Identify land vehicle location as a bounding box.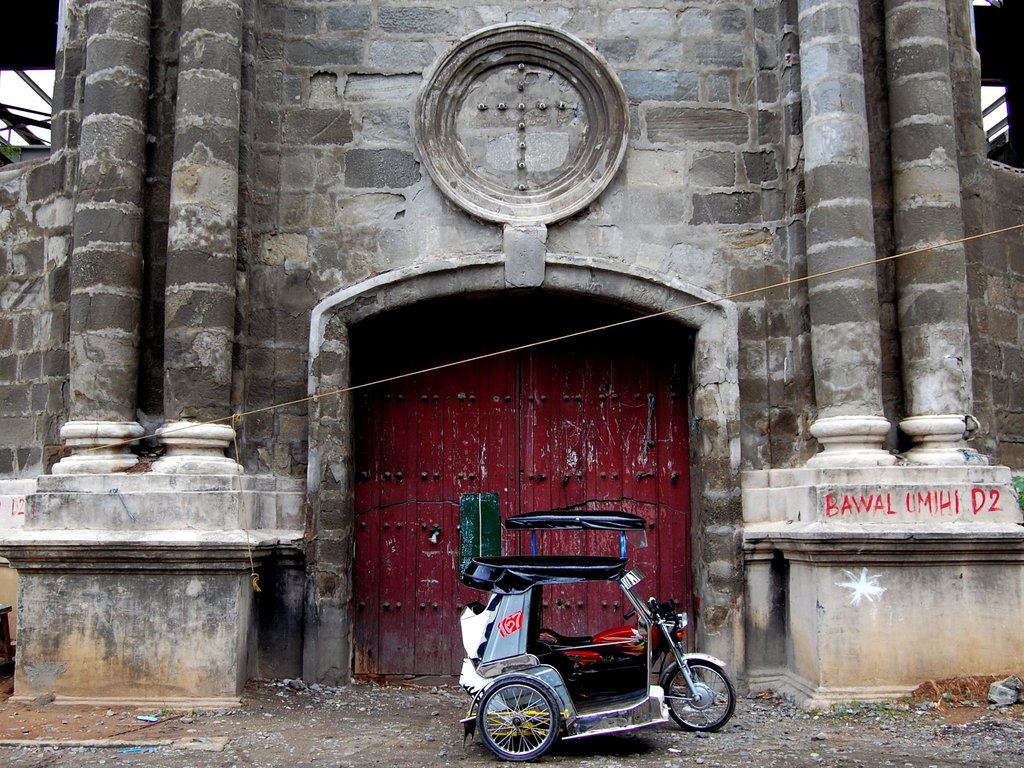
{"x1": 445, "y1": 539, "x2": 742, "y2": 767}.
